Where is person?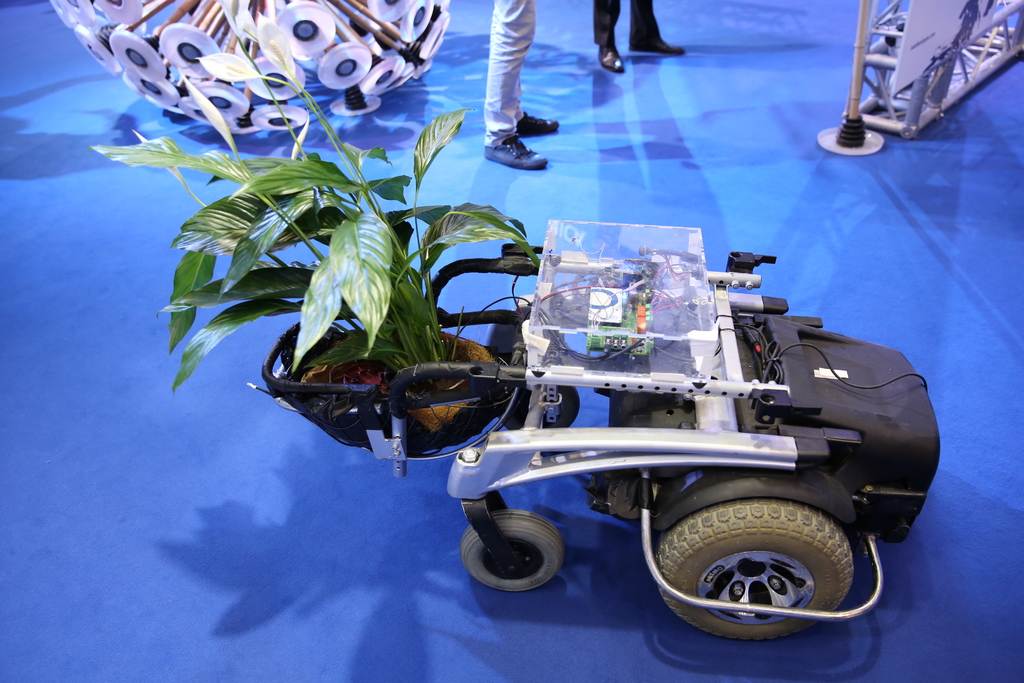
[470, 0, 573, 180].
